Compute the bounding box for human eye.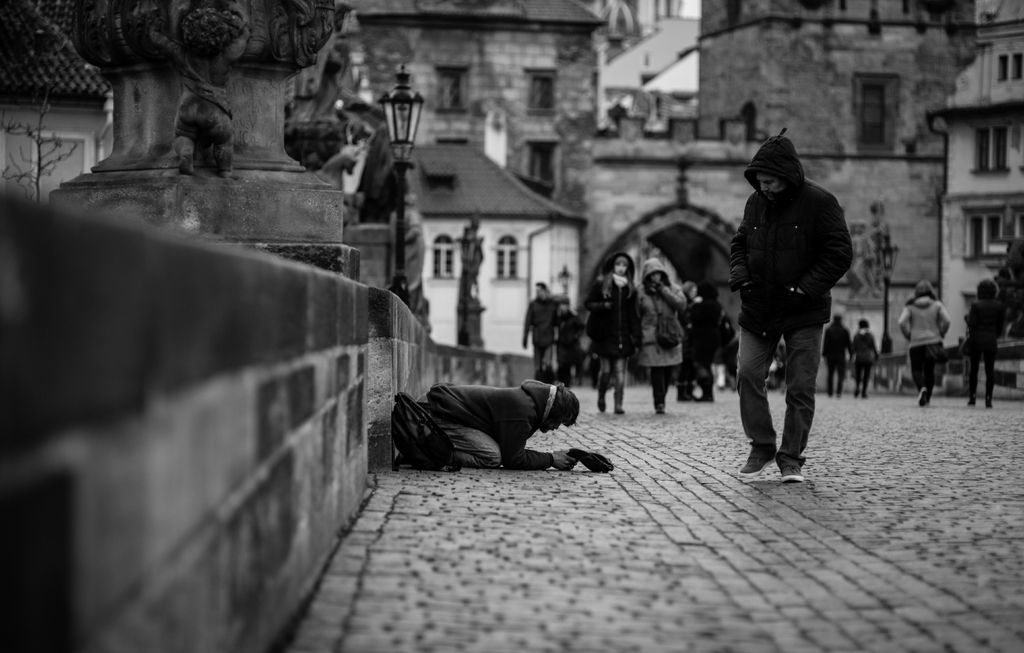
bbox=(764, 181, 772, 186).
